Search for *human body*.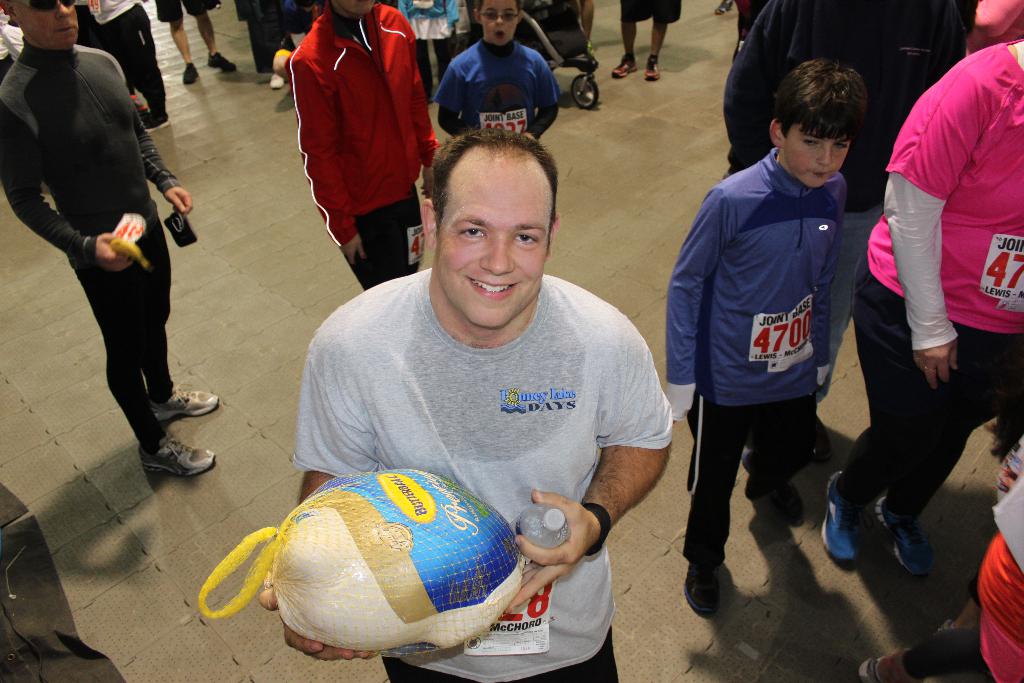
Found at left=438, top=38, right=562, bottom=135.
